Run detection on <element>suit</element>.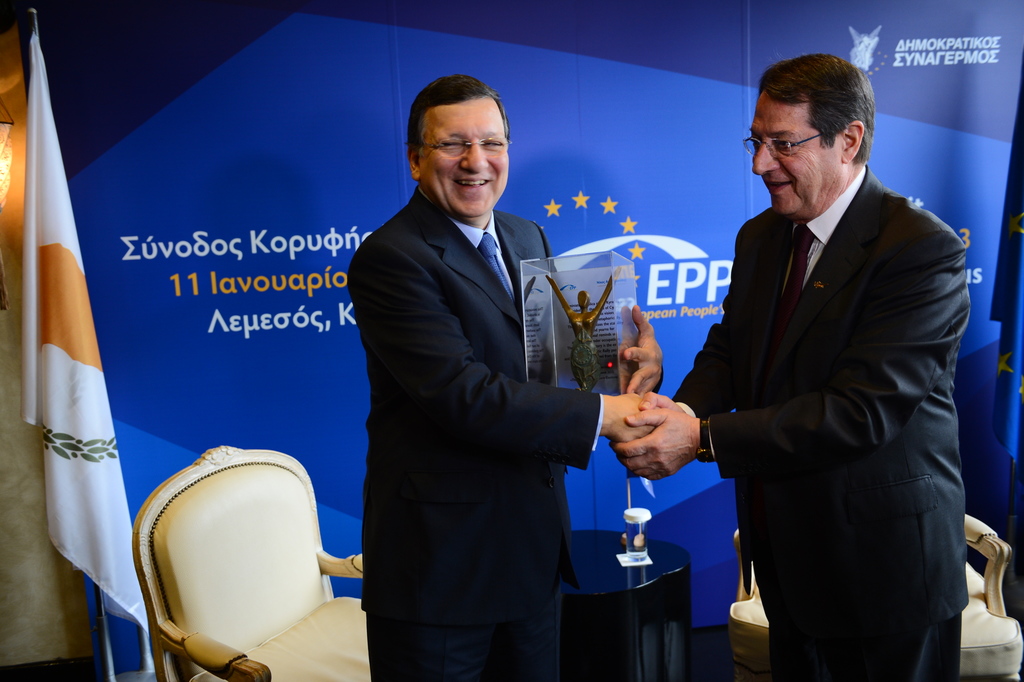
Result: box=[673, 90, 986, 670].
